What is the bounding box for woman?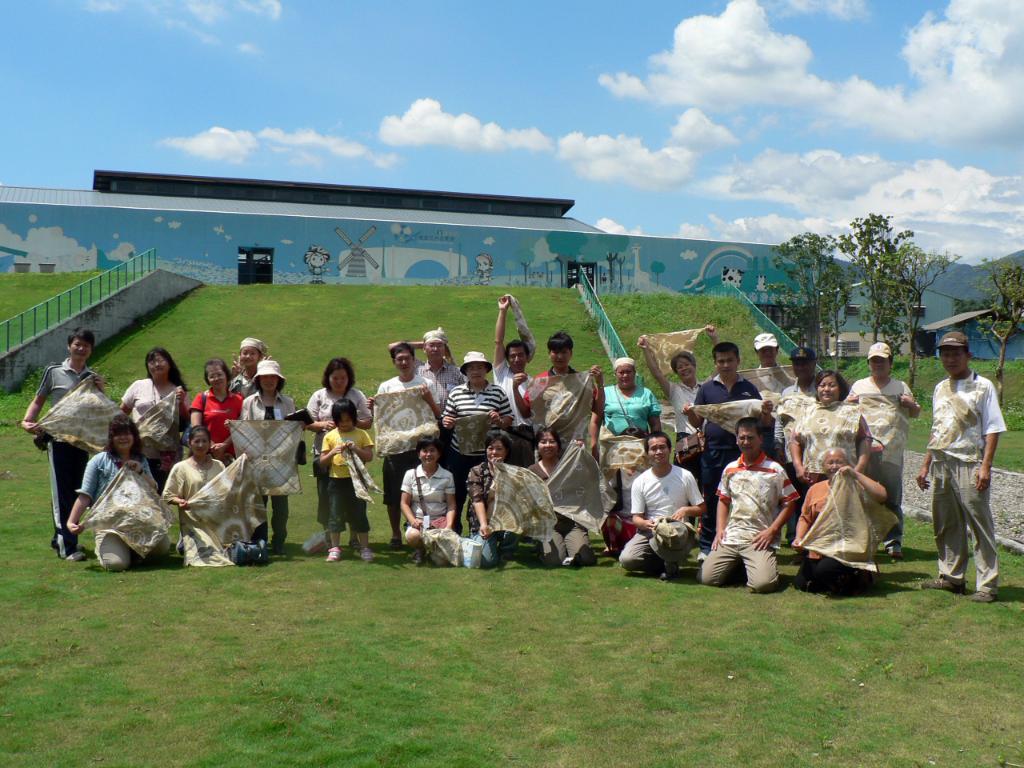
box(193, 358, 247, 466).
